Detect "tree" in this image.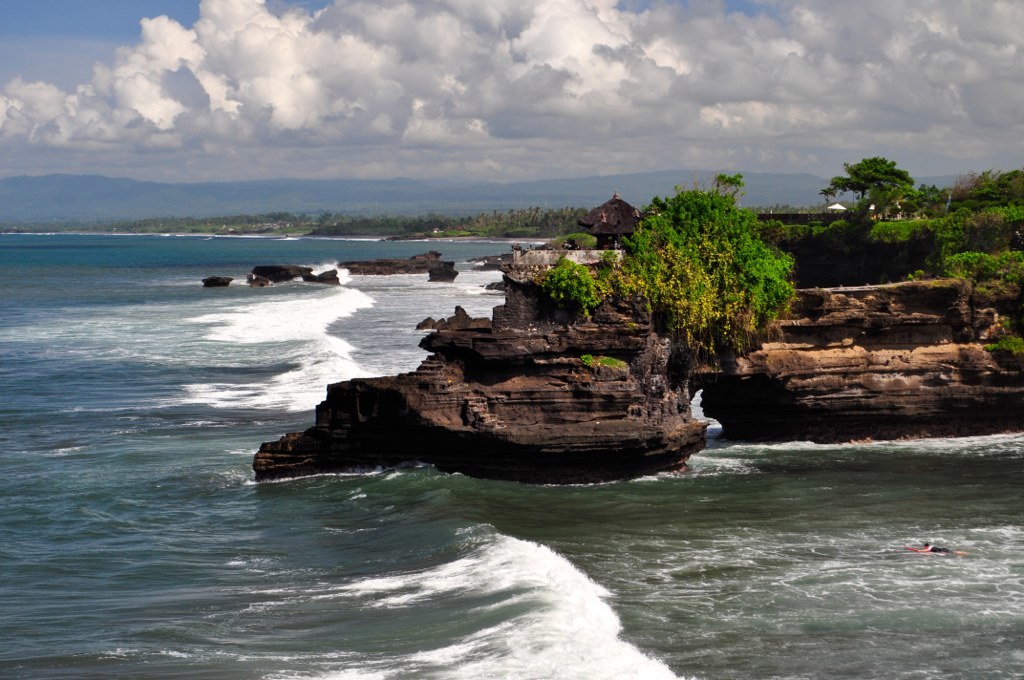
Detection: detection(917, 182, 953, 219).
